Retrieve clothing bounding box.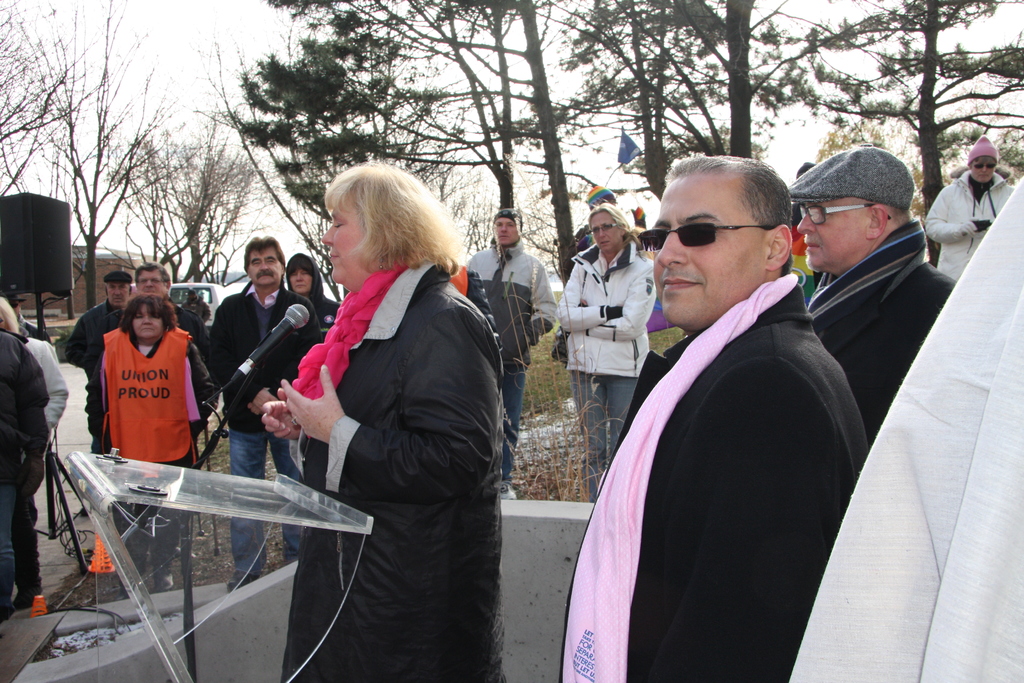
Bounding box: [x1=186, y1=295, x2=209, y2=324].
